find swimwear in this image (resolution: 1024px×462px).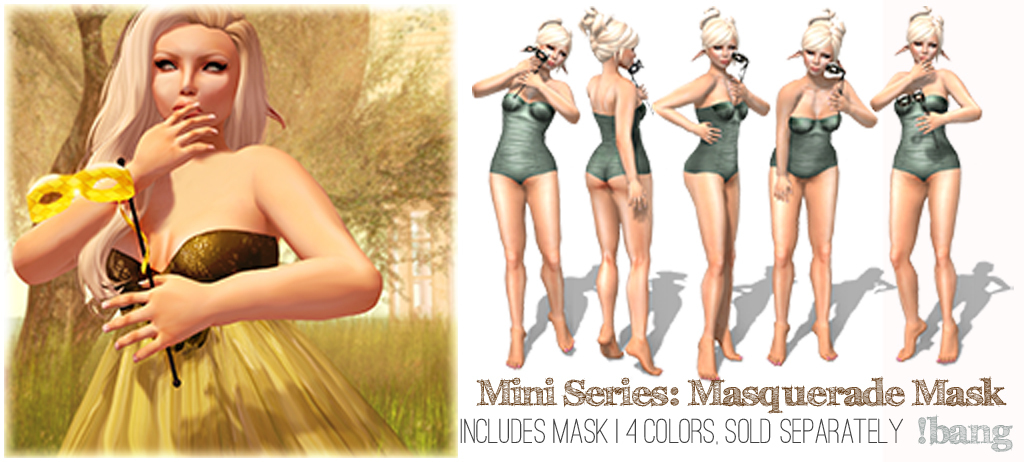
<box>493,95,557,187</box>.
